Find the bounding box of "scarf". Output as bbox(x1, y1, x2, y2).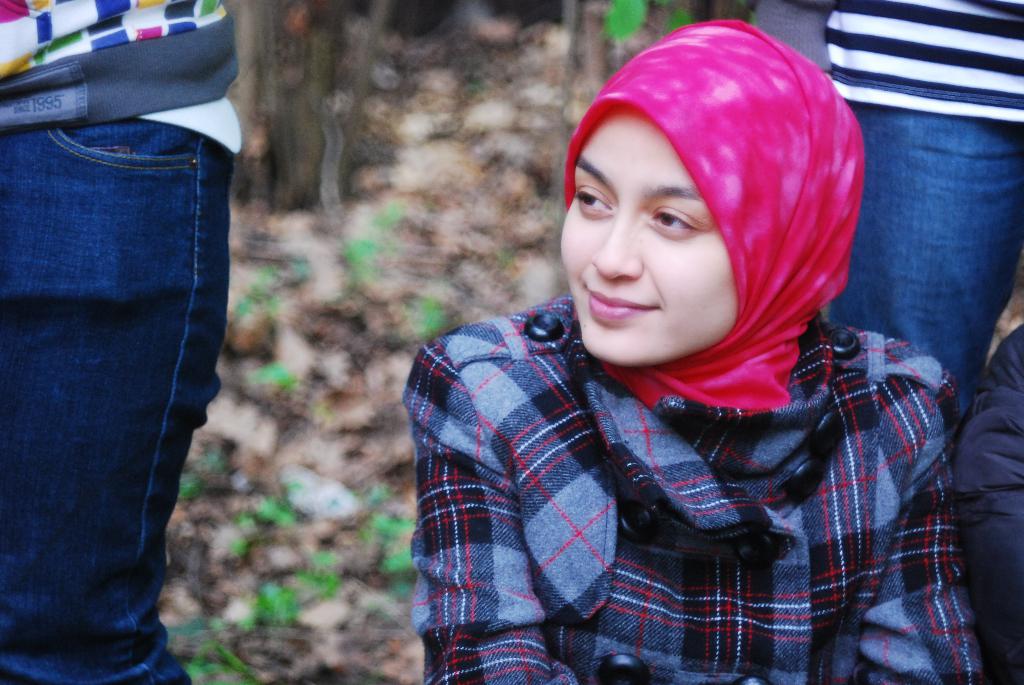
bbox(565, 13, 867, 411).
